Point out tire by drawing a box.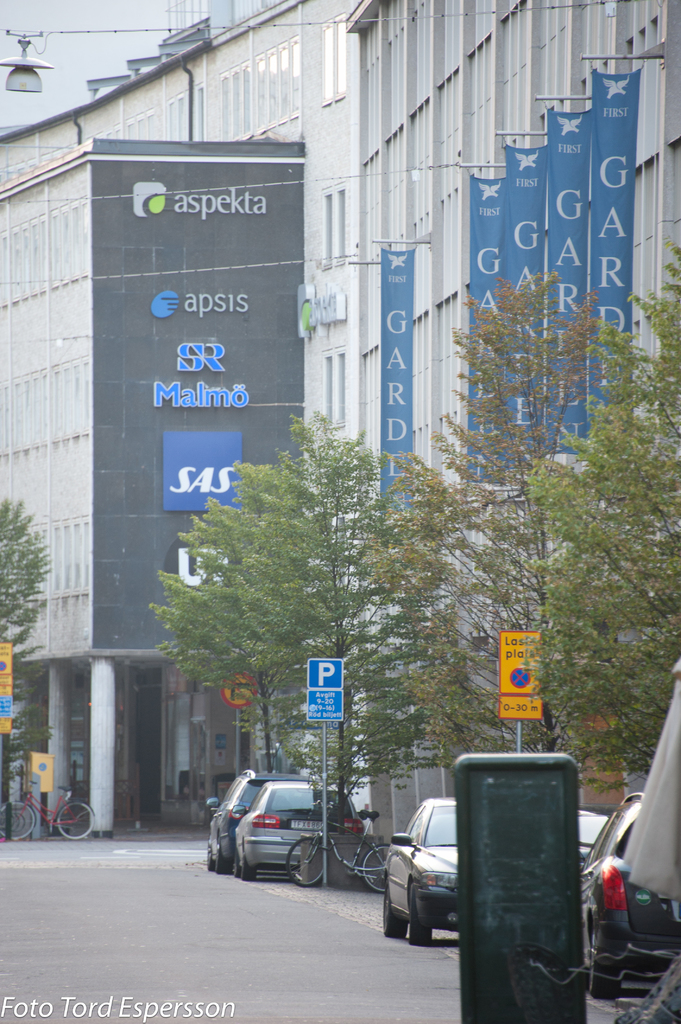
[410, 893, 433, 943].
